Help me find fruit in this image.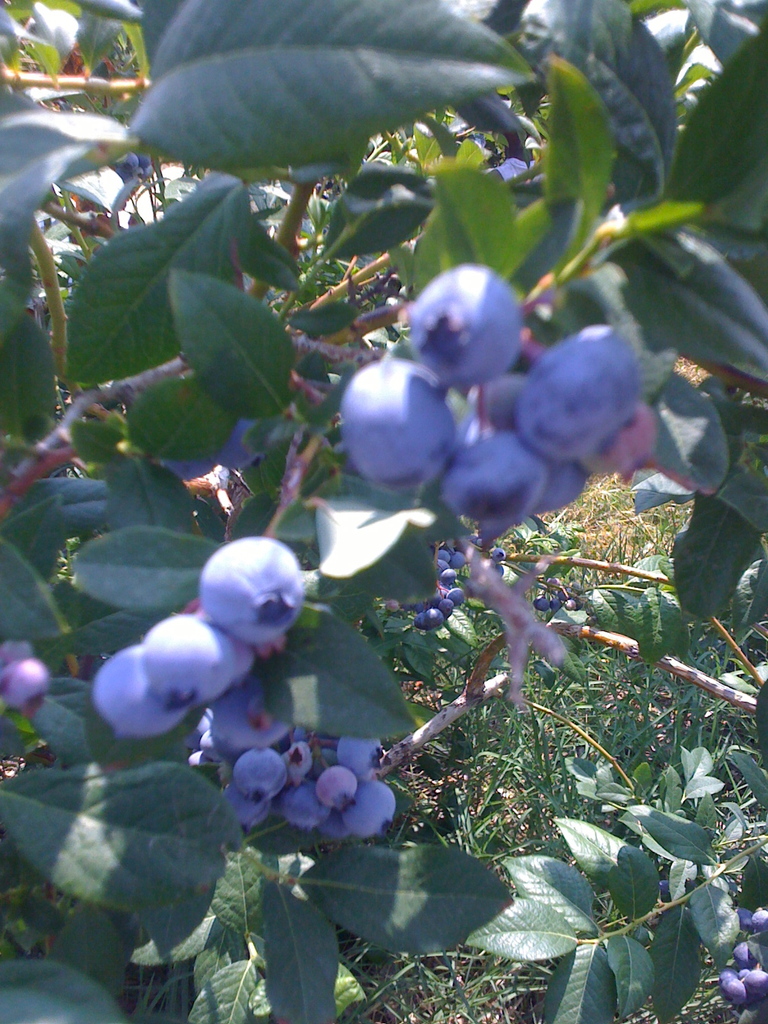
Found it: <bbox>287, 770, 331, 833</bbox>.
